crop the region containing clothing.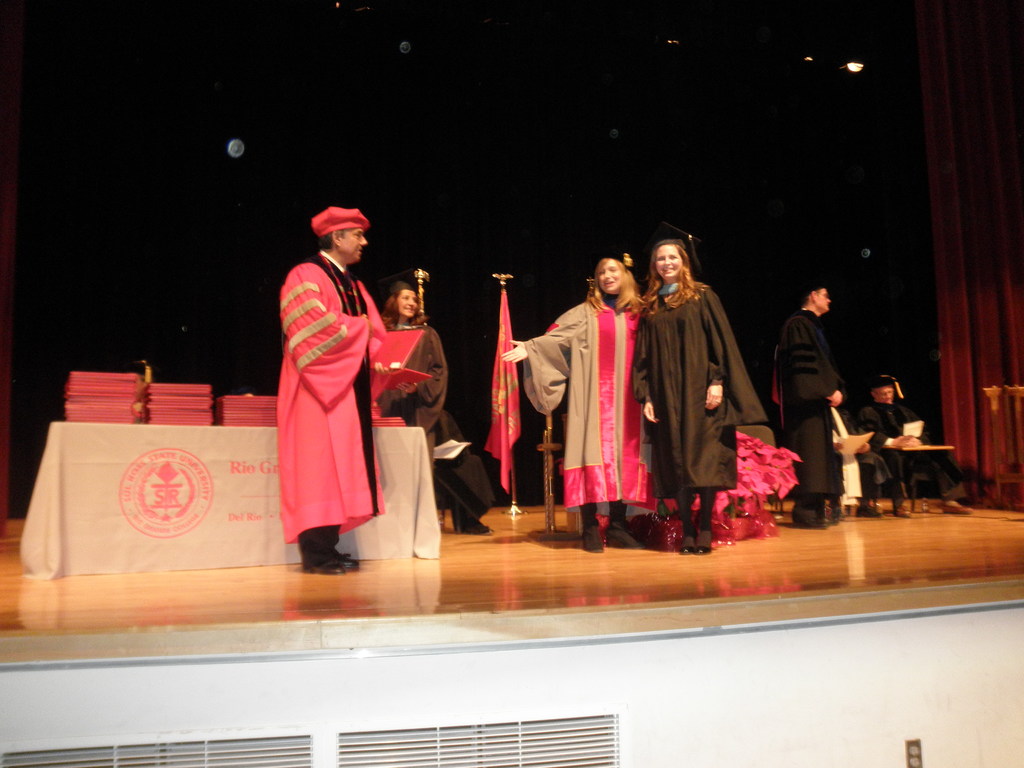
Crop region: 822, 400, 876, 507.
